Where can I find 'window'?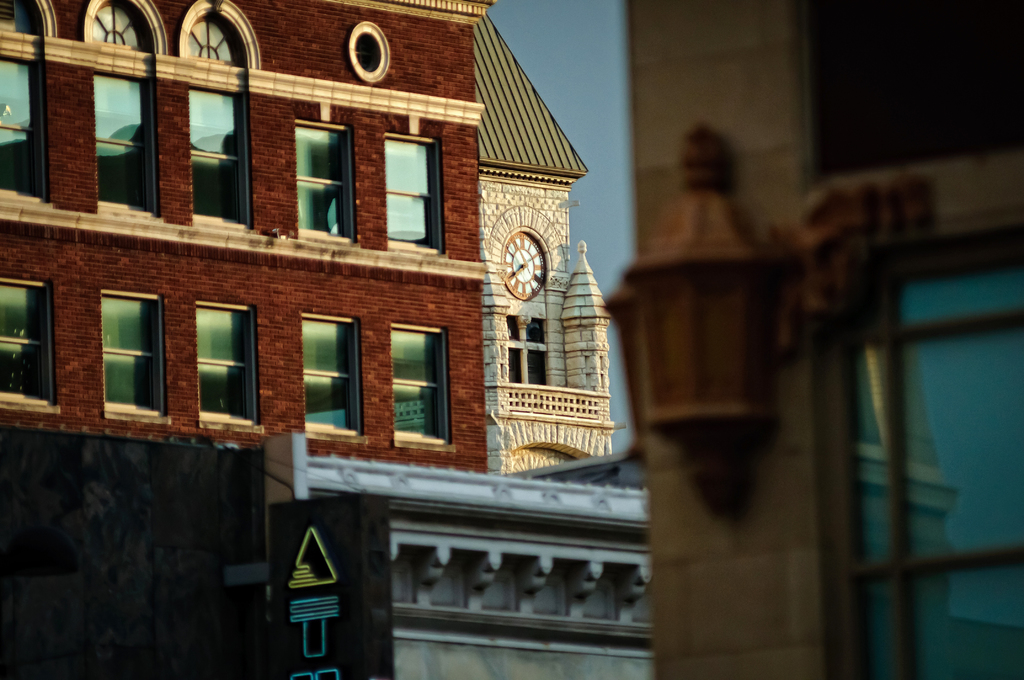
You can find it at BBox(296, 117, 355, 247).
